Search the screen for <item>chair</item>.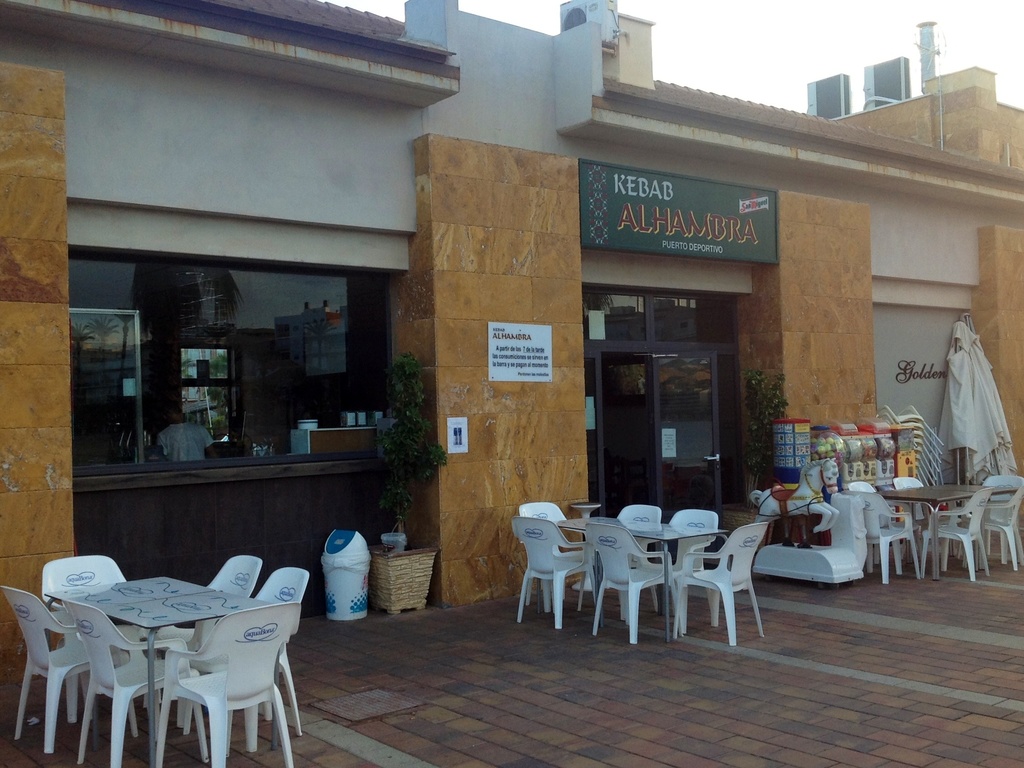
Found at x1=520, y1=499, x2=591, y2=614.
